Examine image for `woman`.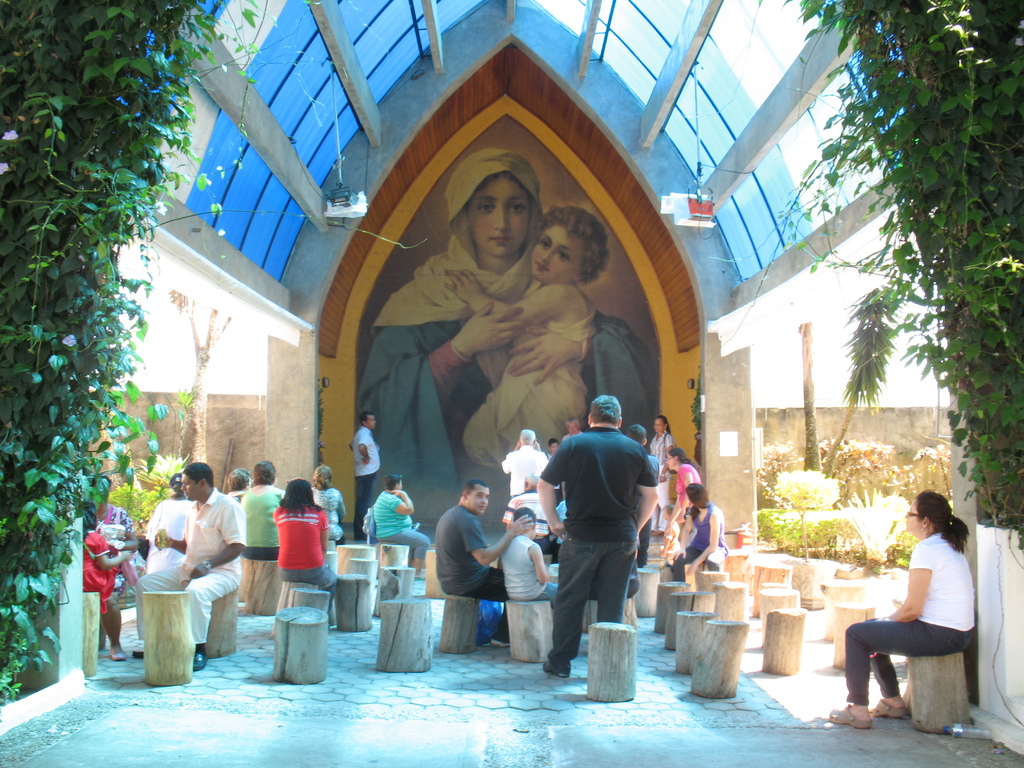
Examination result: box=[356, 148, 655, 538].
